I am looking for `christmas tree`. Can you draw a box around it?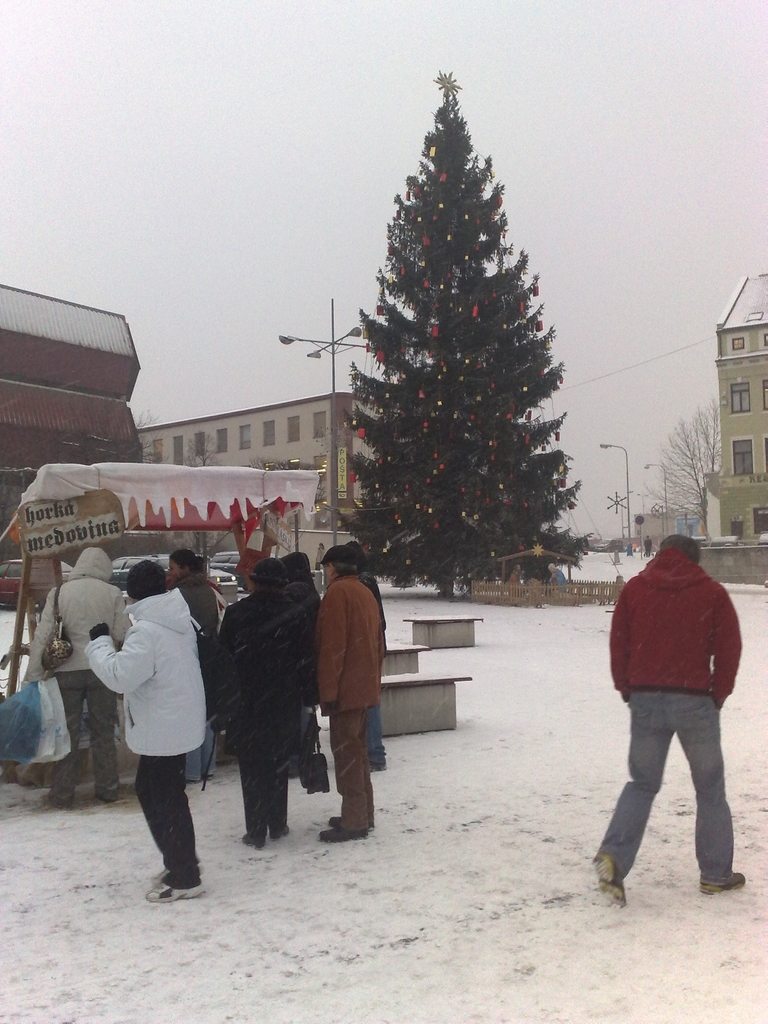
Sure, the bounding box is <region>342, 68, 588, 602</region>.
